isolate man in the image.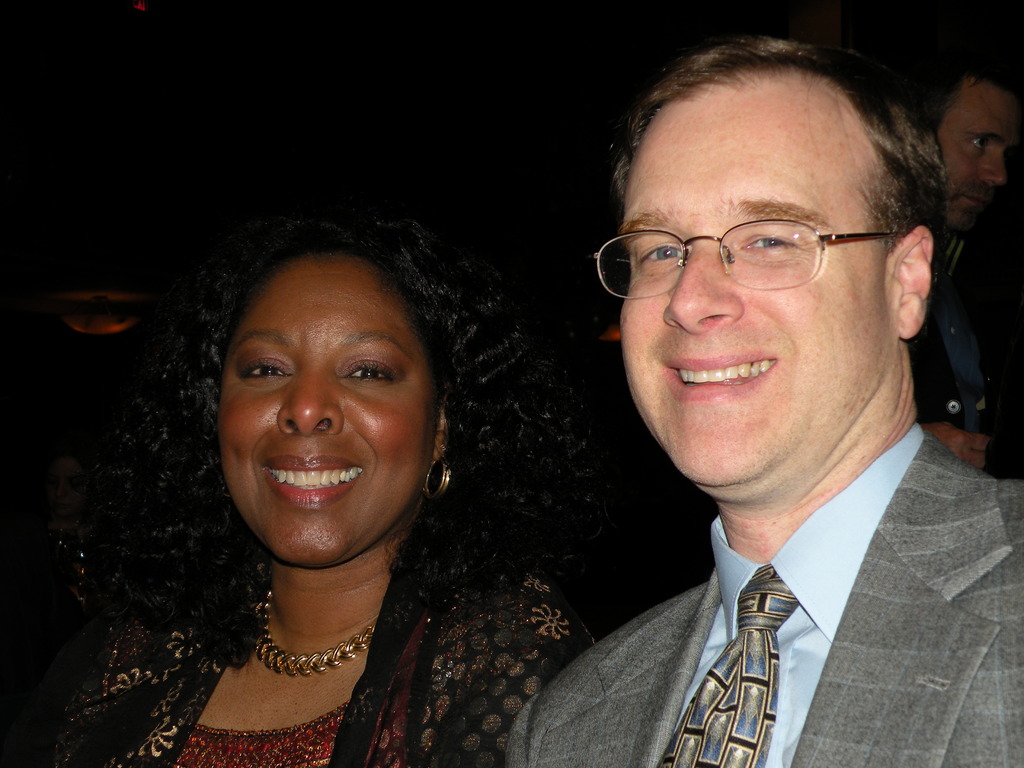
Isolated region: x1=907, y1=50, x2=1023, y2=476.
